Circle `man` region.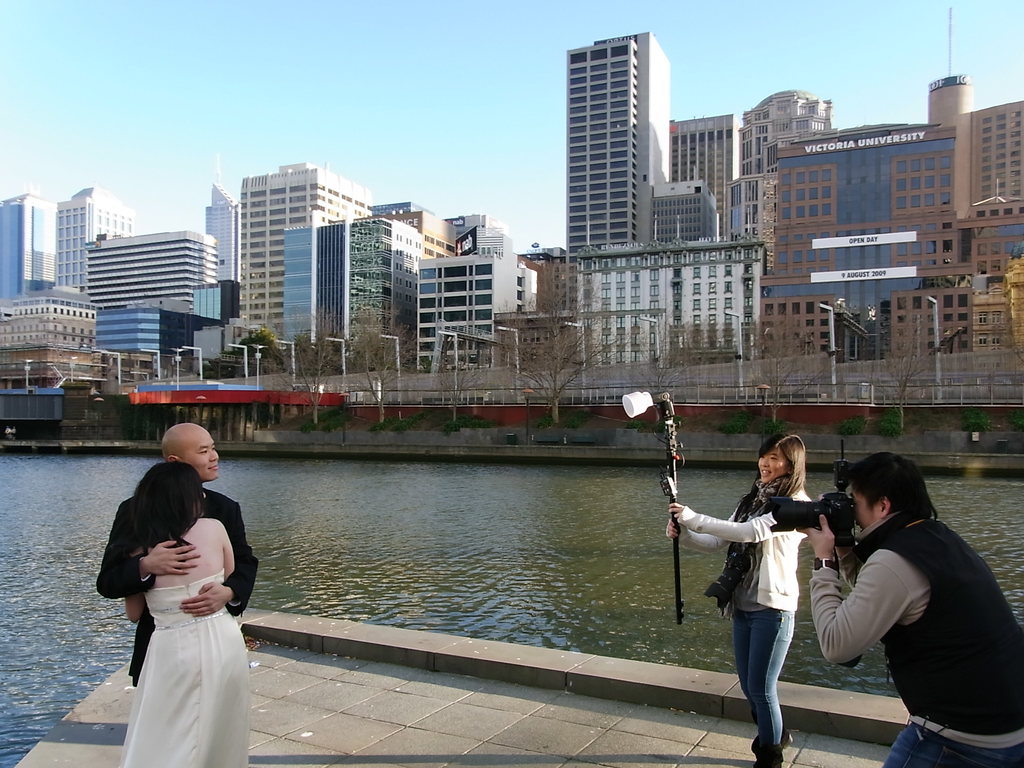
Region: <bbox>798, 447, 1004, 745</bbox>.
